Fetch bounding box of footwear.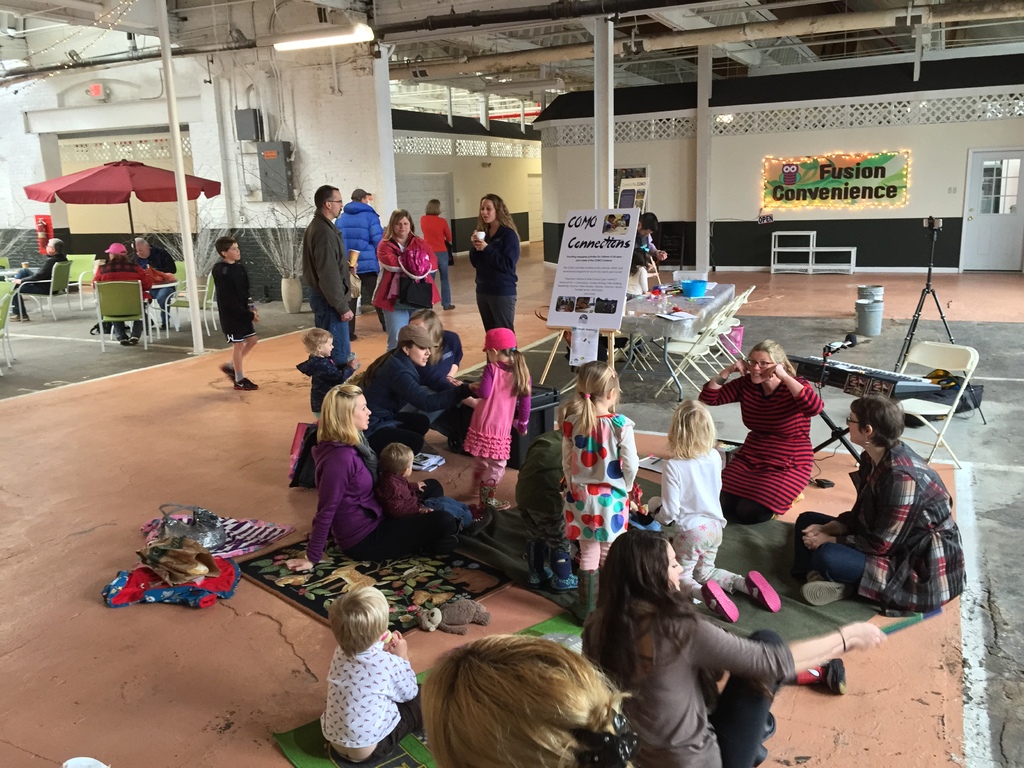
Bbox: 118:328:146:346.
